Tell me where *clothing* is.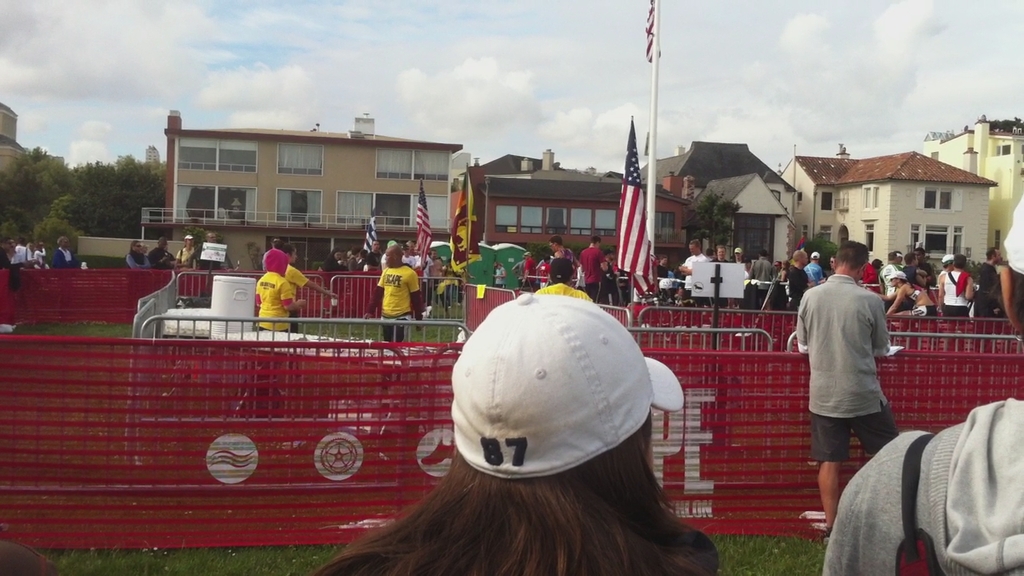
*clothing* is at [370,258,422,338].
